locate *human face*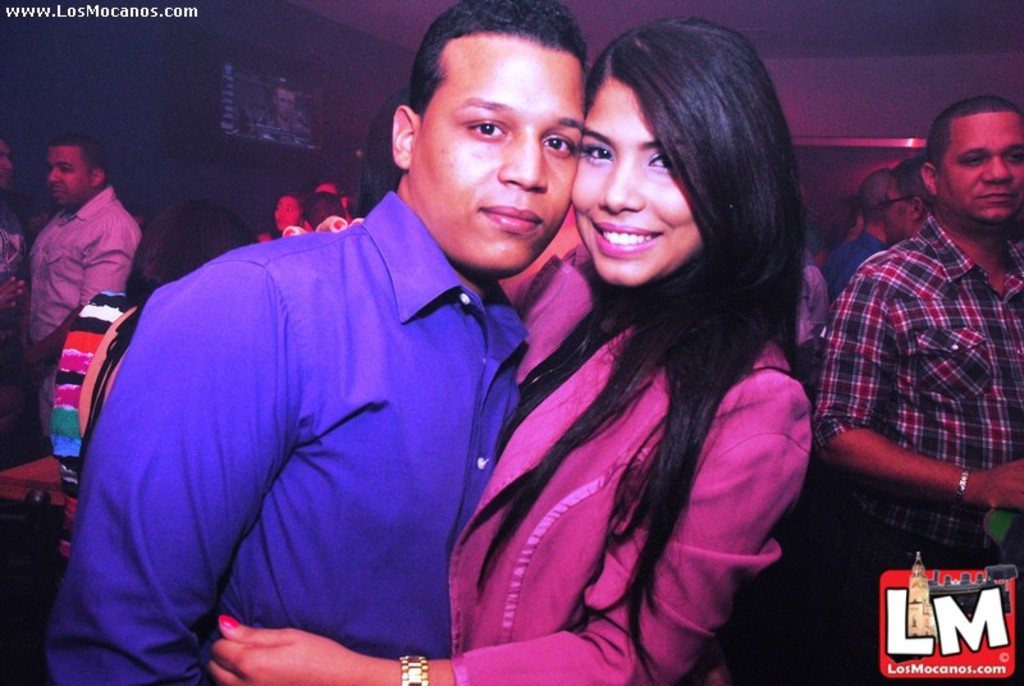
rect(882, 182, 913, 238)
